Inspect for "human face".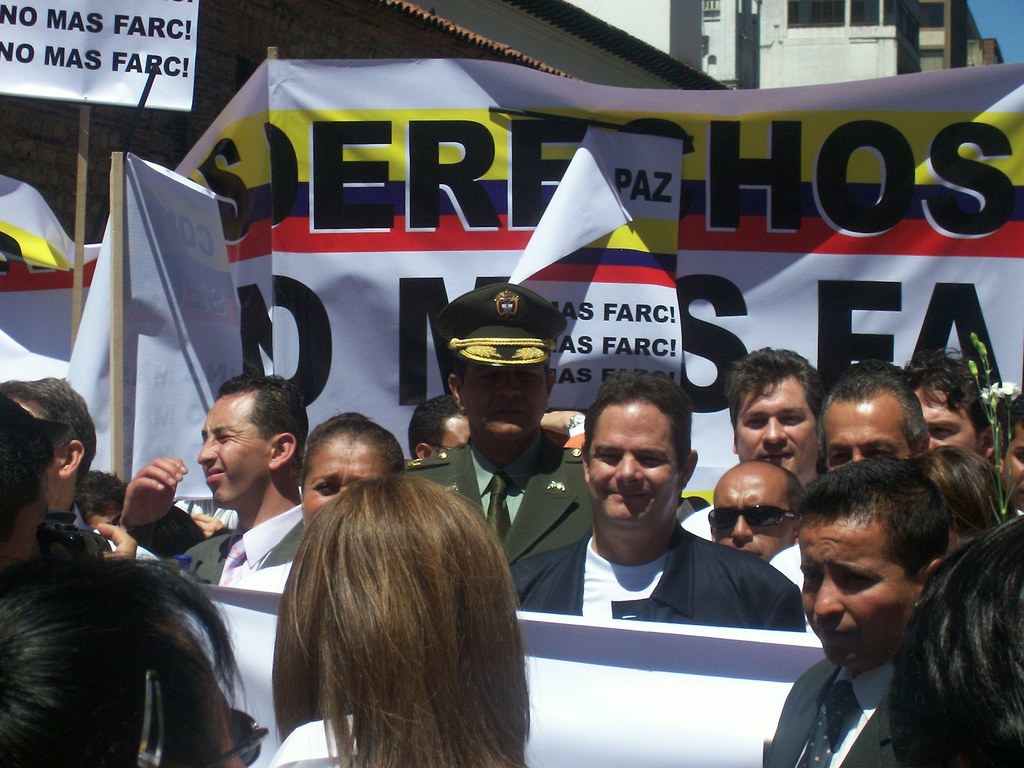
Inspection: locate(920, 384, 980, 451).
